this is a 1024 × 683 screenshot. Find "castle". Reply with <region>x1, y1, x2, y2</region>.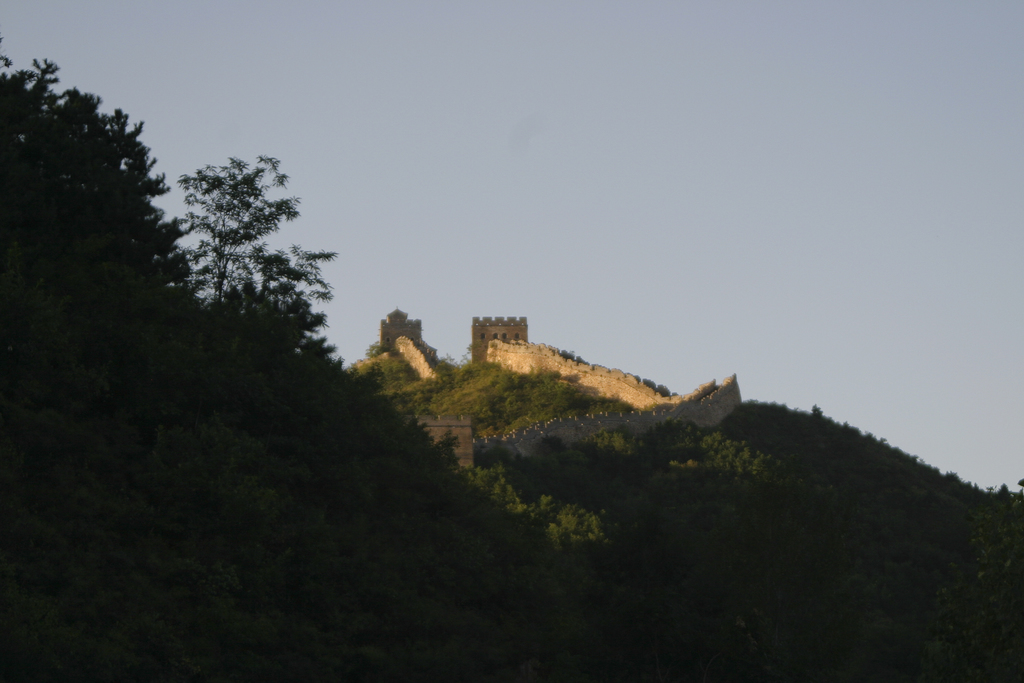
<region>285, 283, 756, 470</region>.
